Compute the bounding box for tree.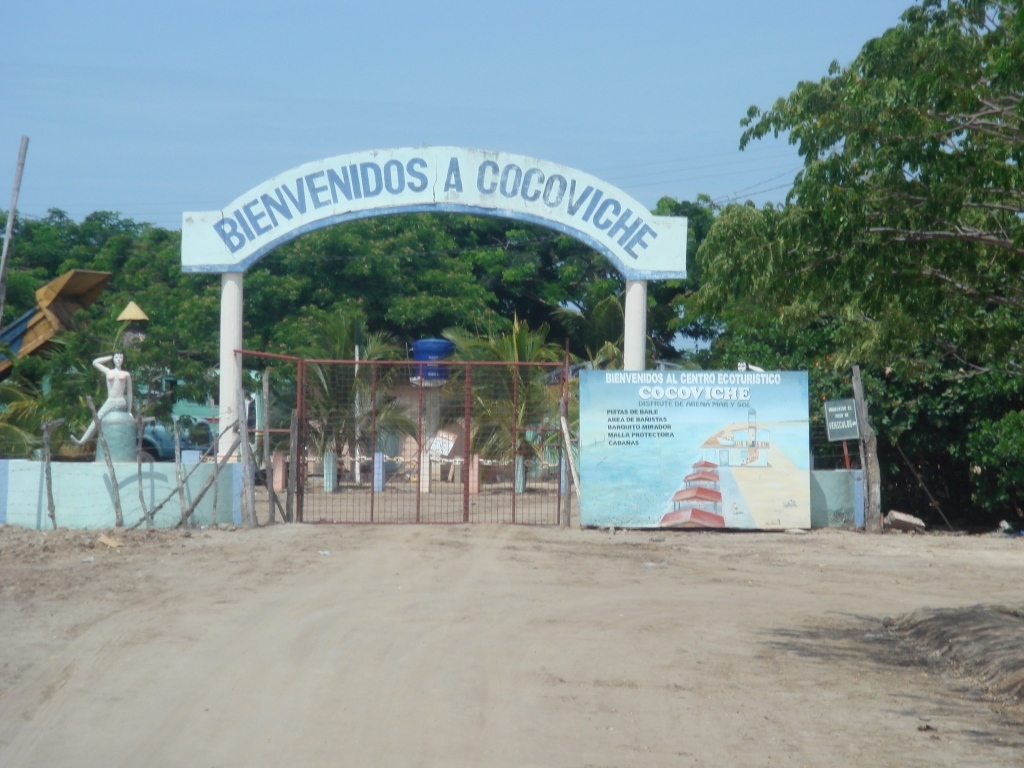
[x1=705, y1=30, x2=1018, y2=493].
